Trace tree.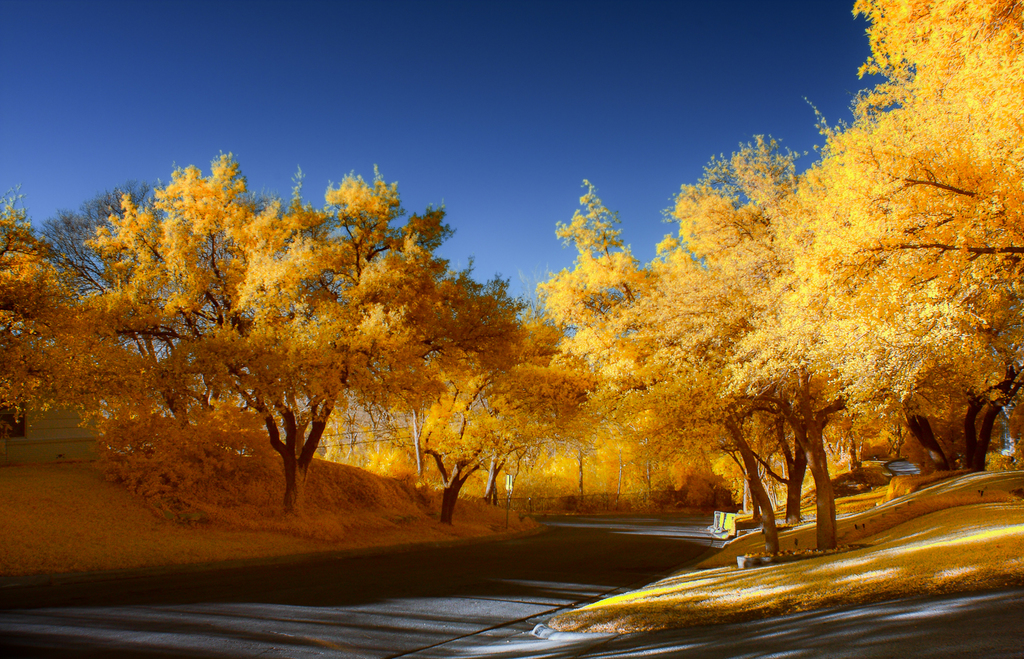
Traced to locate(356, 377, 423, 478).
